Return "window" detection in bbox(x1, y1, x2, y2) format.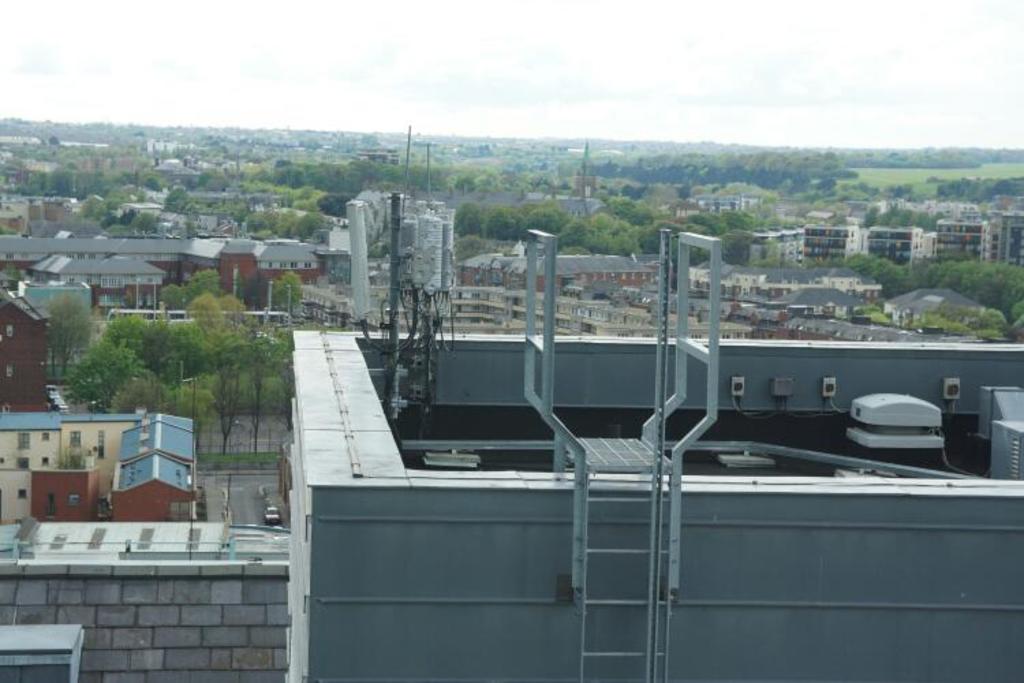
bbox(67, 253, 72, 258).
